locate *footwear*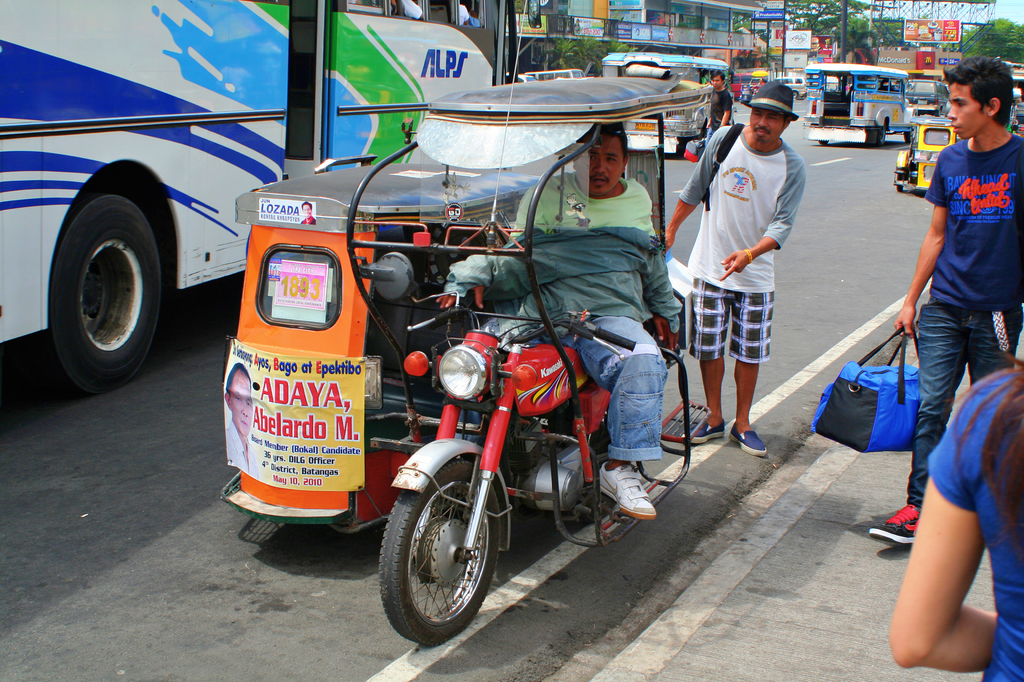
bbox=(728, 421, 769, 460)
